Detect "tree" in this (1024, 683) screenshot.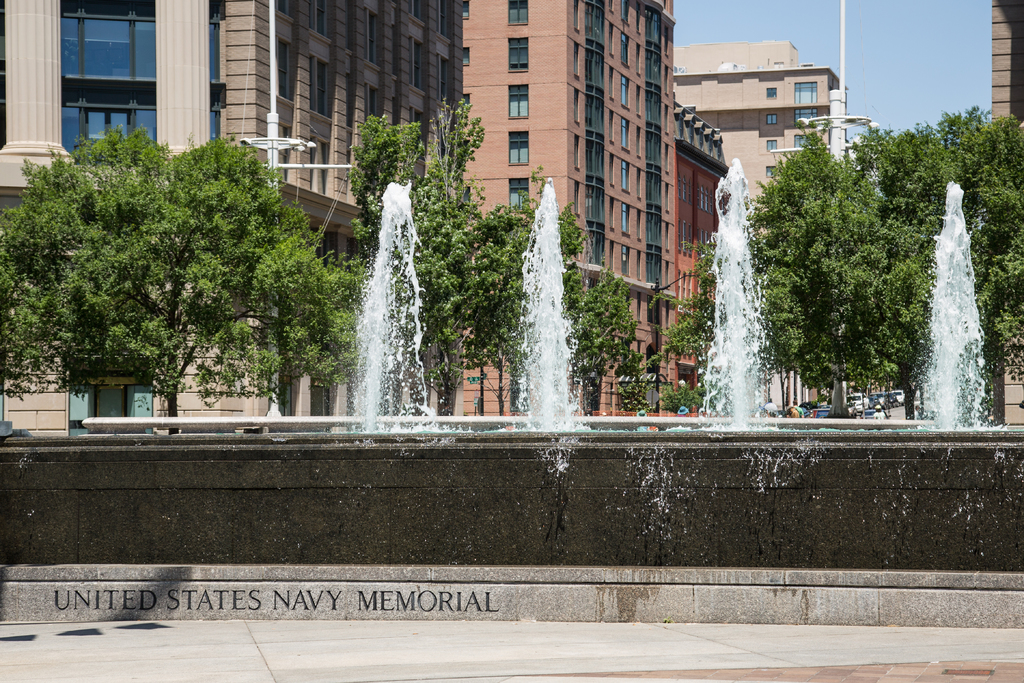
Detection: left=842, top=114, right=1023, bottom=422.
